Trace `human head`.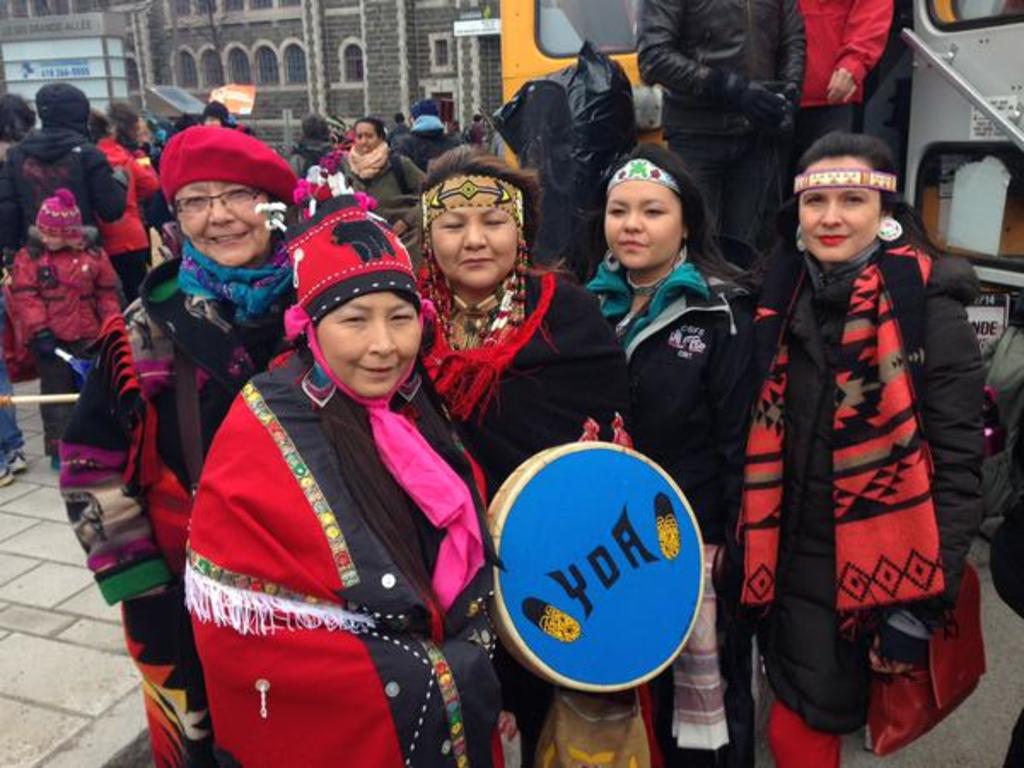
Traced to box(300, 113, 329, 142).
